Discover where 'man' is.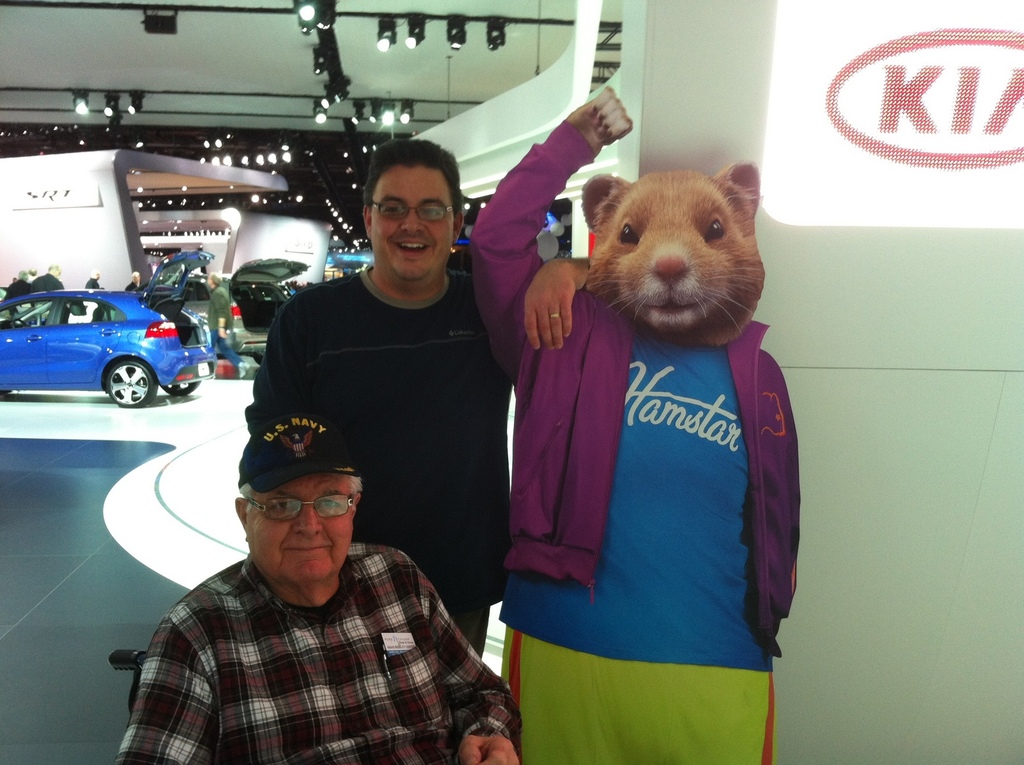
Discovered at (left=29, top=261, right=70, bottom=294).
